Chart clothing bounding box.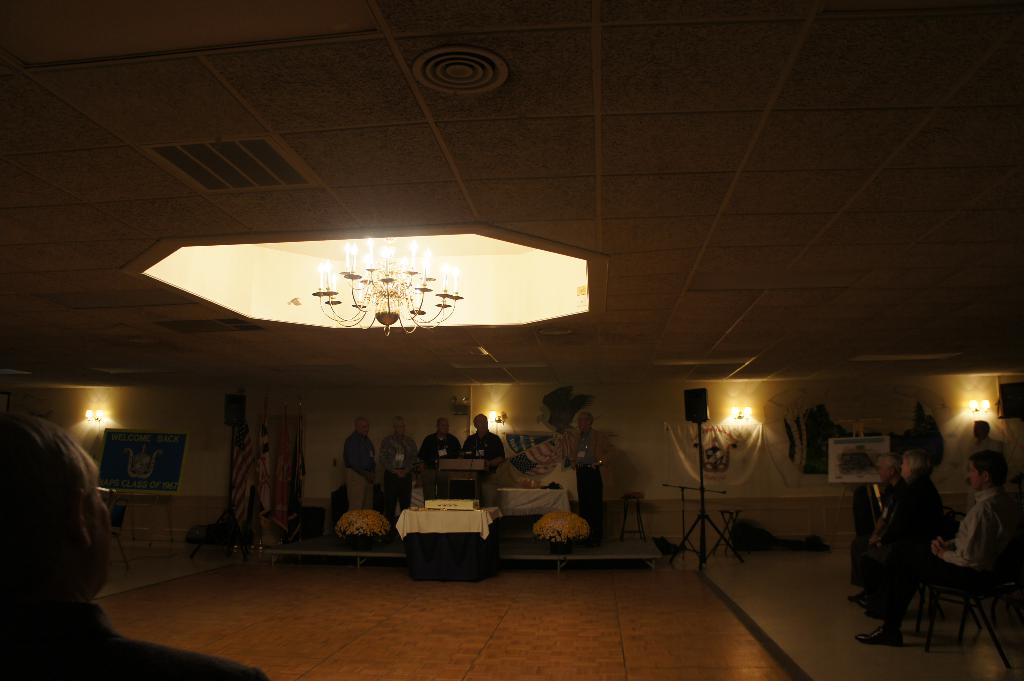
Charted: locate(454, 427, 502, 490).
